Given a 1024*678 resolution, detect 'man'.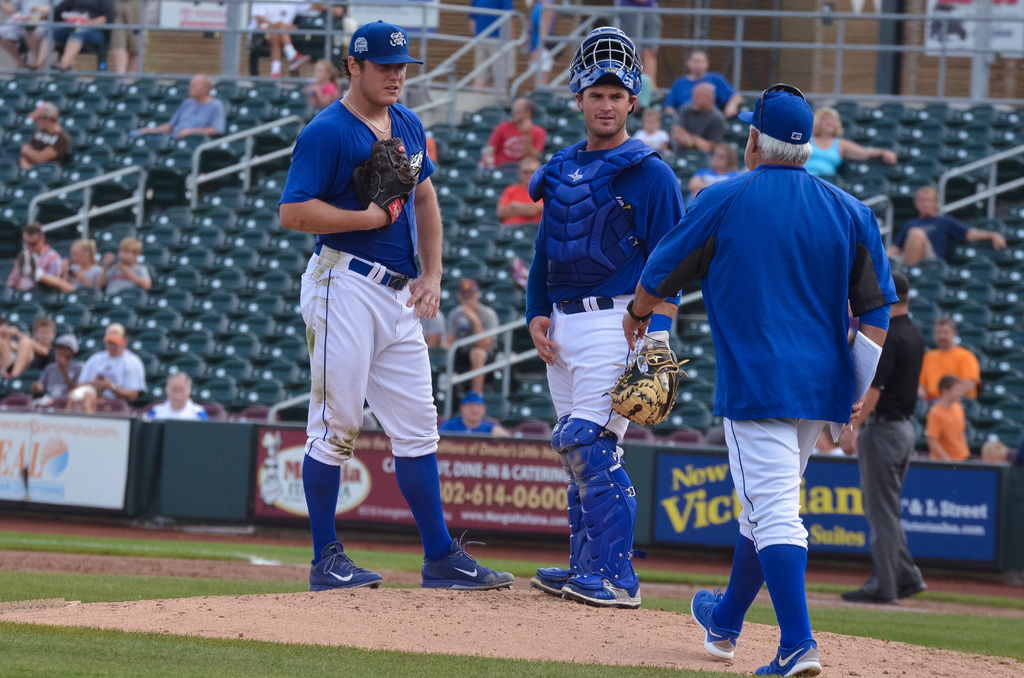
l=609, t=0, r=662, b=80.
